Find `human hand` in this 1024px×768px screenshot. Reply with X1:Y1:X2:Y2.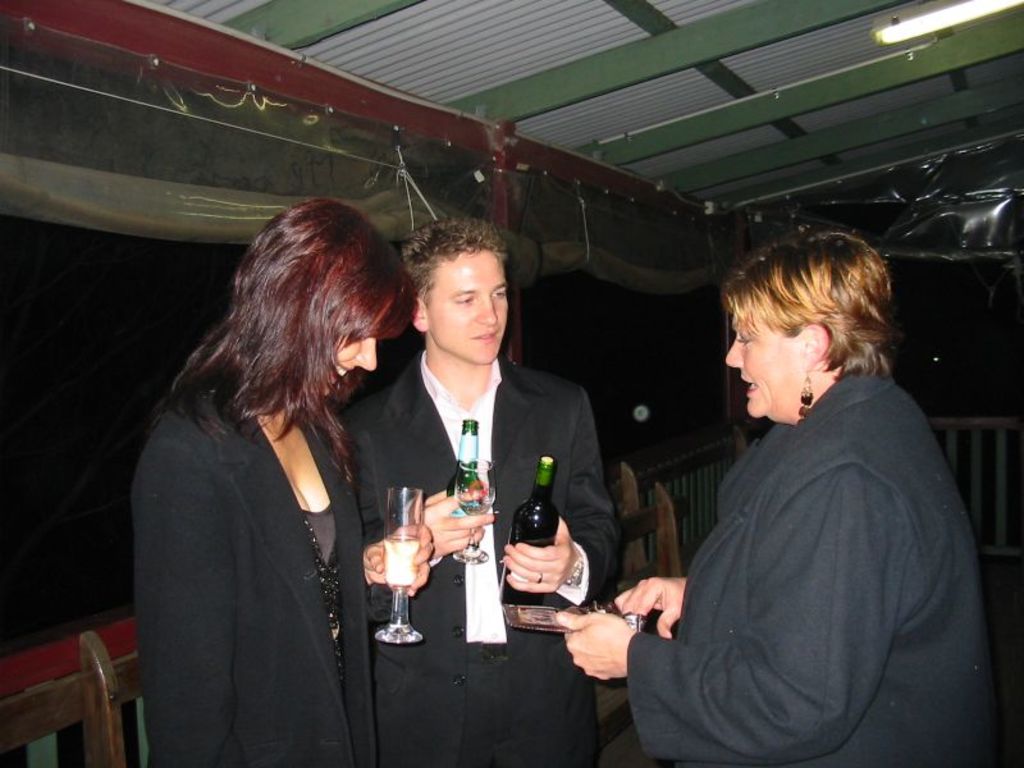
502:513:581:595.
